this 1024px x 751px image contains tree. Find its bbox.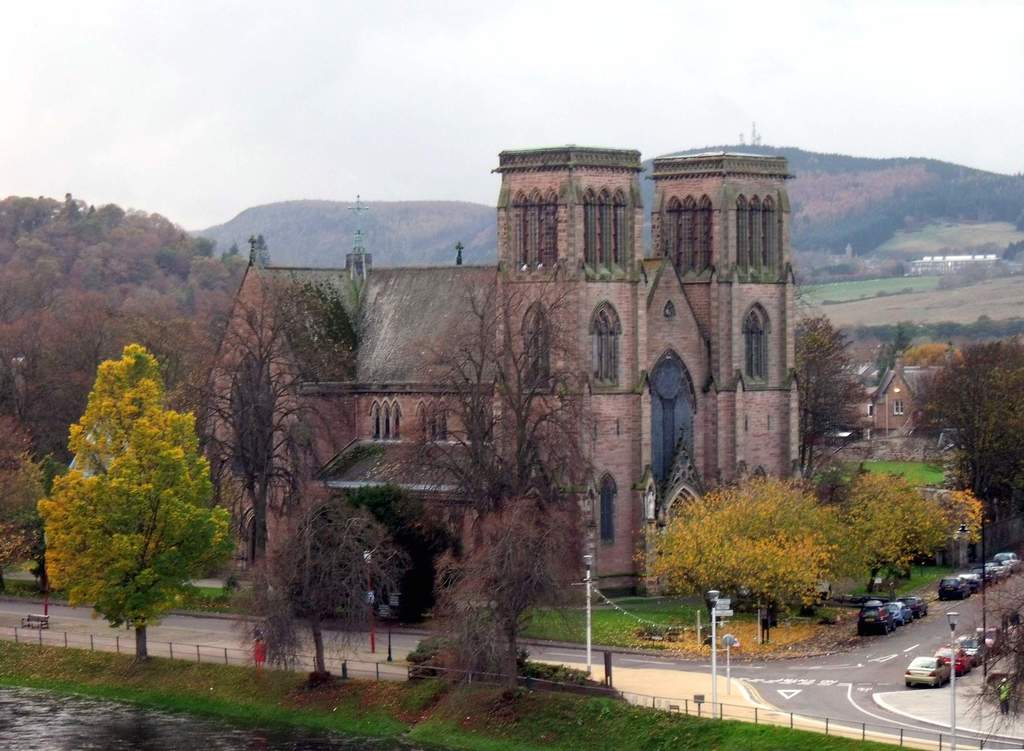
select_region(908, 342, 1023, 553).
